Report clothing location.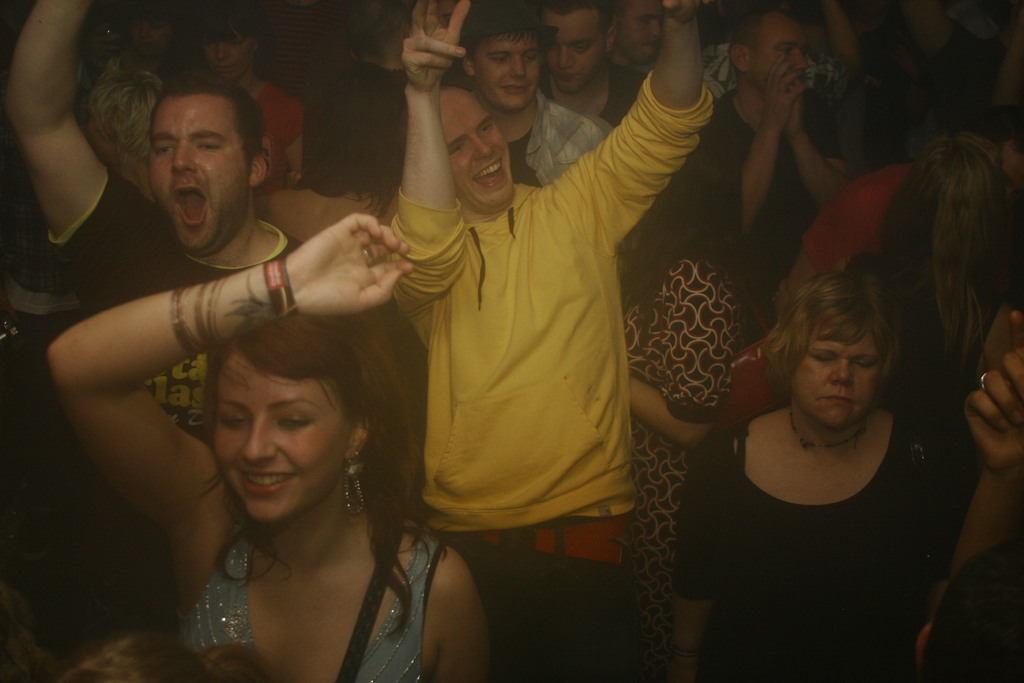
Report: (582, 58, 654, 138).
